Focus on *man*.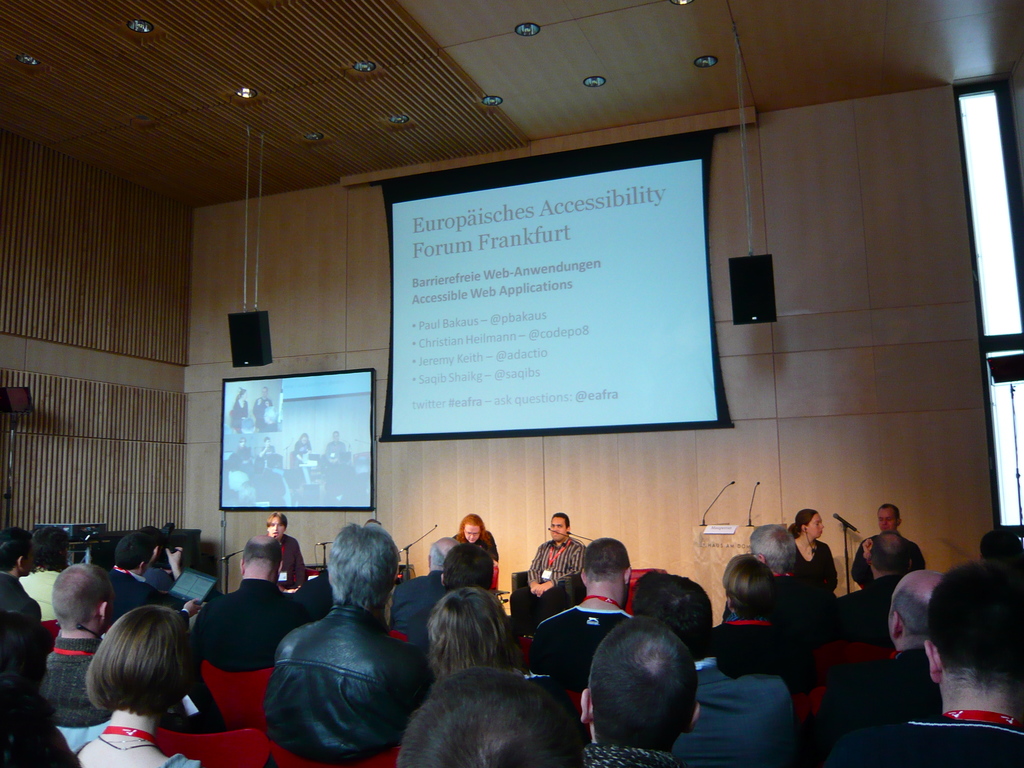
Focused at <box>323,429,348,461</box>.
